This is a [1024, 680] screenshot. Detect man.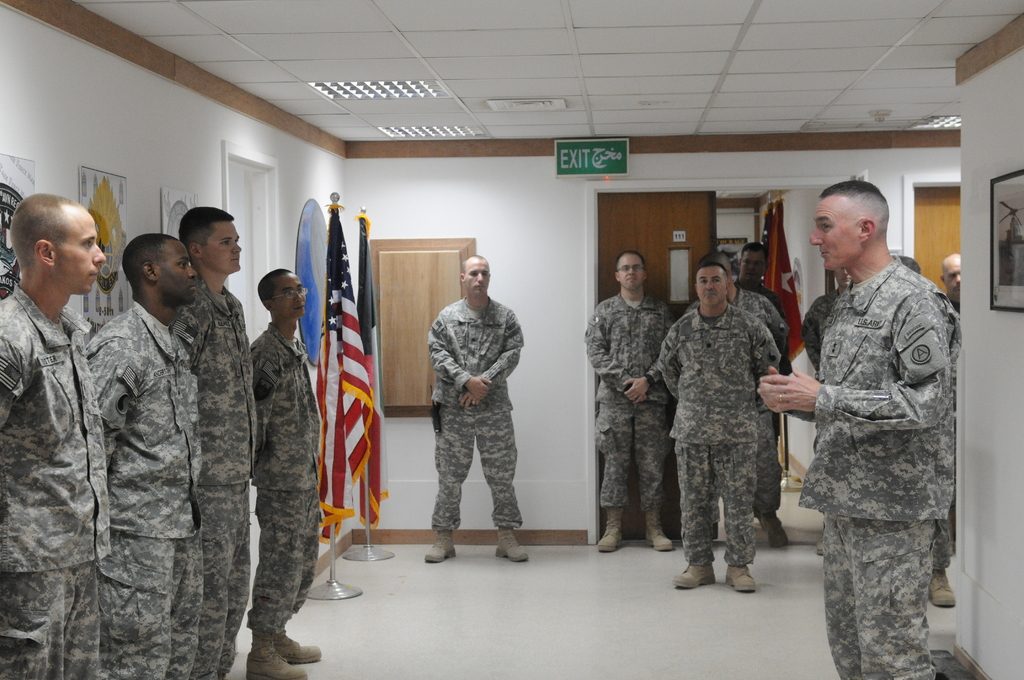
select_region(170, 206, 251, 679).
